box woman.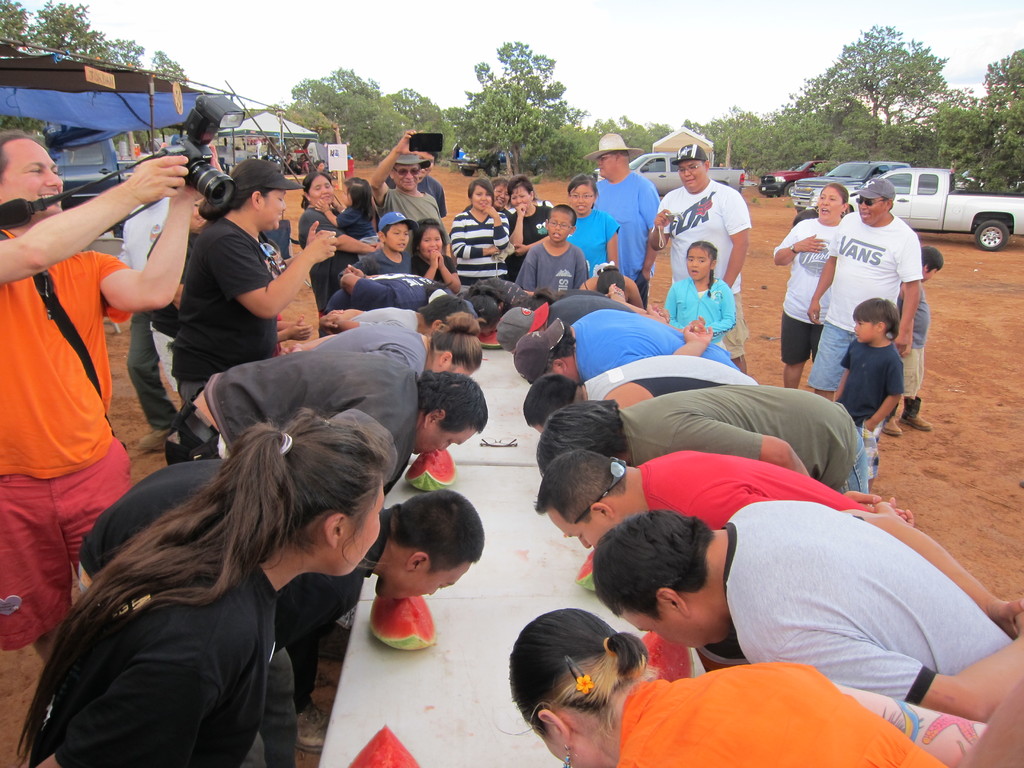
[left=504, top=605, right=948, bottom=767].
